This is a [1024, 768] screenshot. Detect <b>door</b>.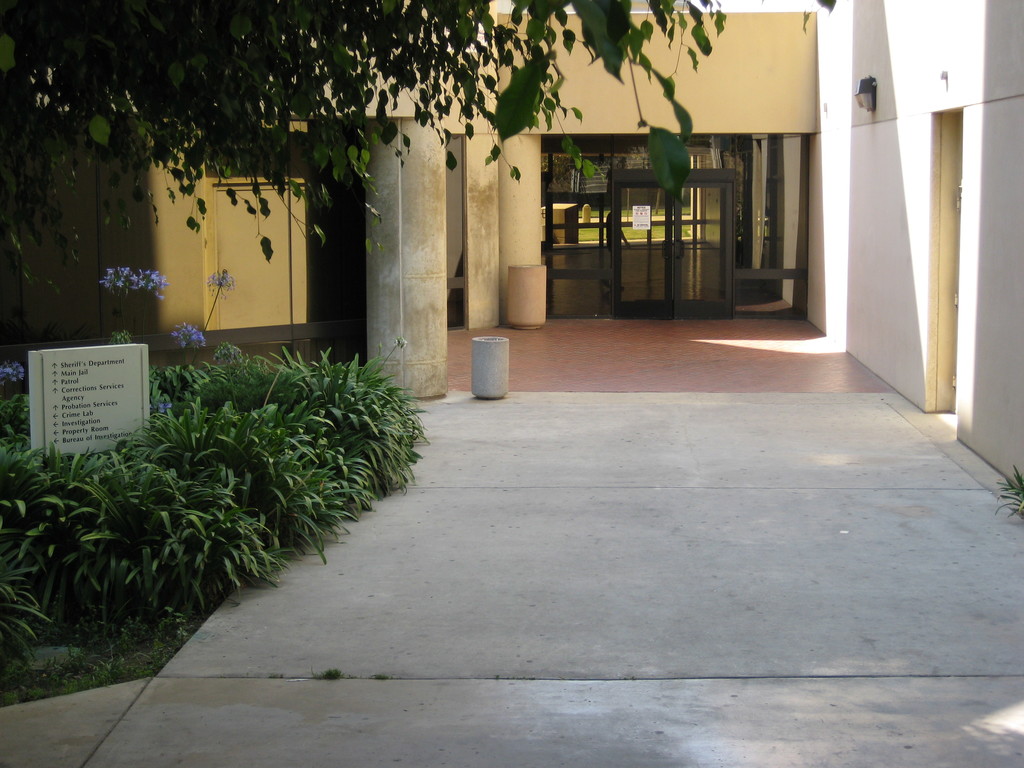
l=677, t=181, r=732, b=320.
